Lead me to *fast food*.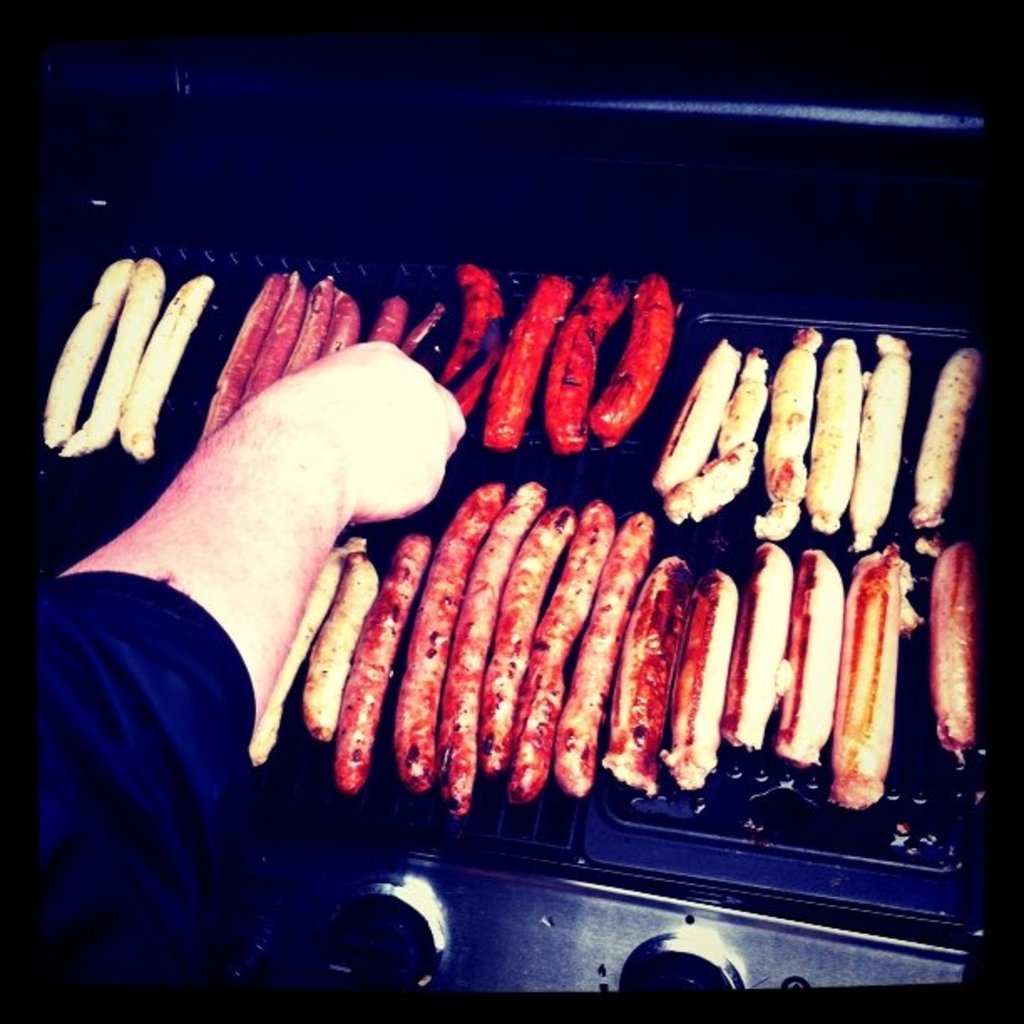
Lead to bbox=[189, 276, 294, 437].
